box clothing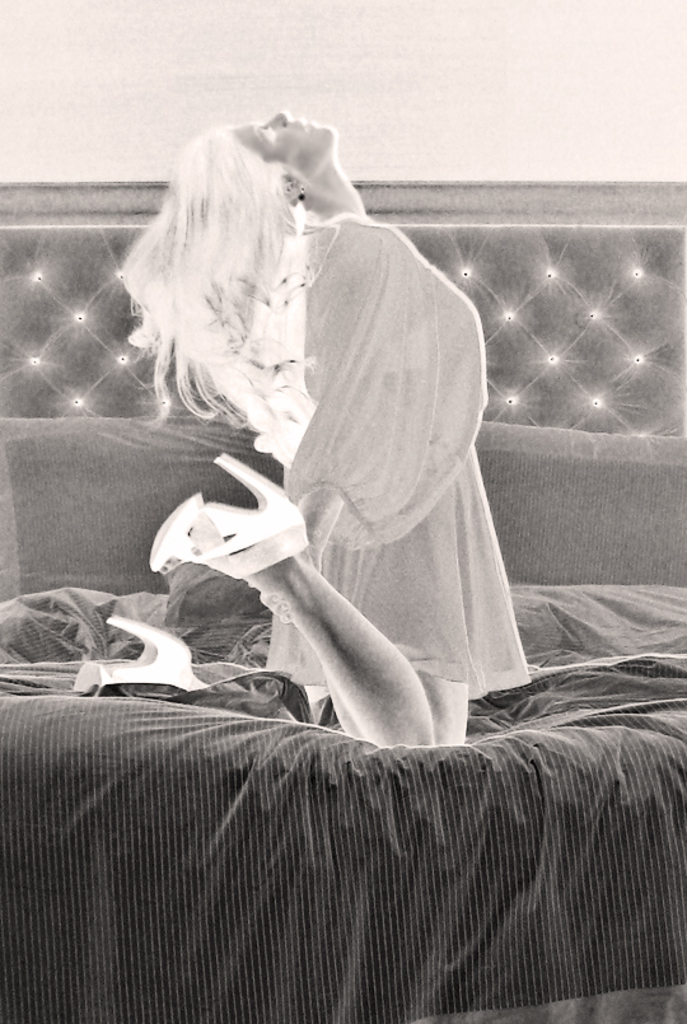
232, 215, 539, 763
